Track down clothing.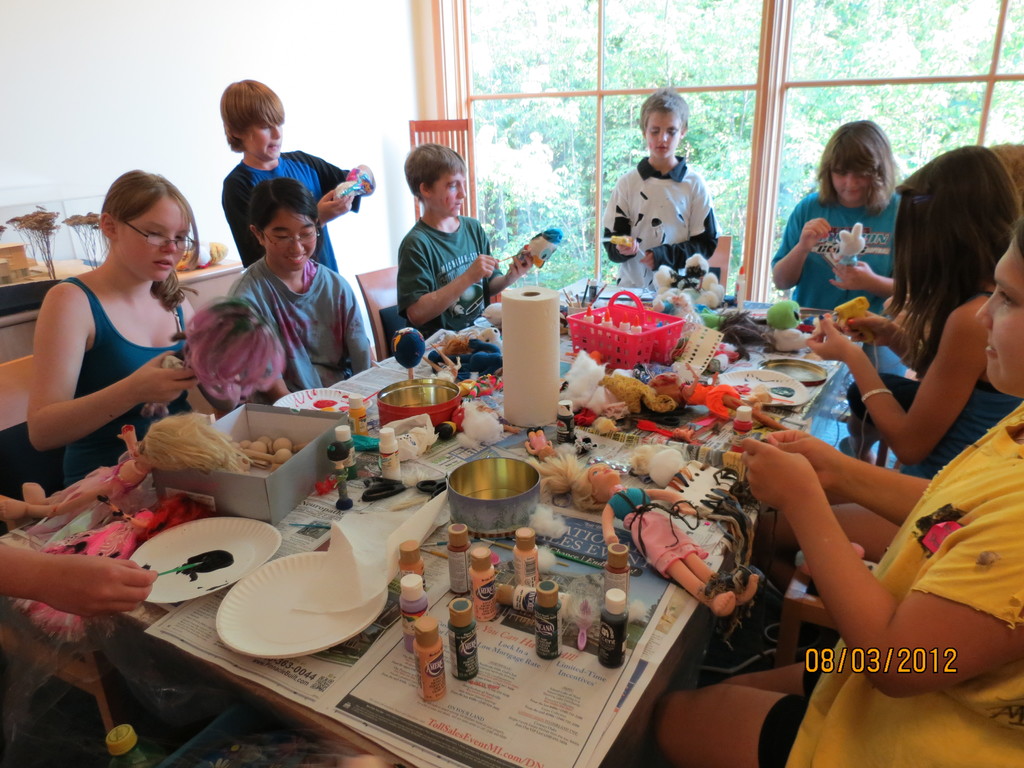
Tracked to <bbox>786, 187, 884, 405</bbox>.
